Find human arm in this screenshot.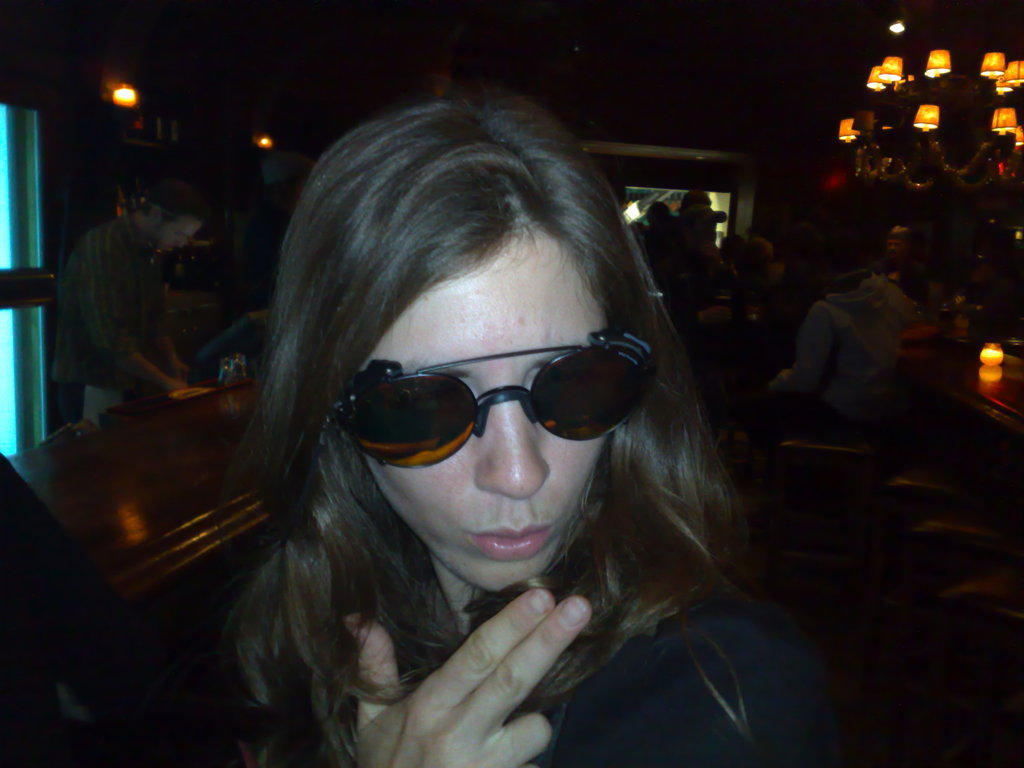
The bounding box for human arm is [x1=681, y1=305, x2=730, y2=332].
